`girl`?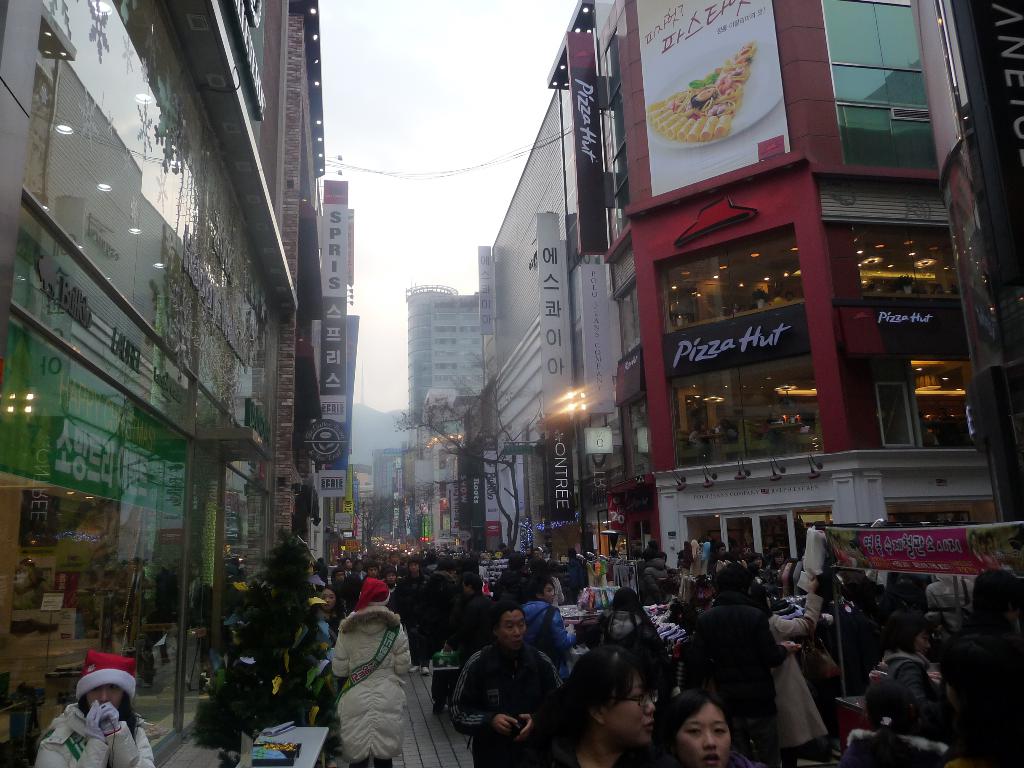
[x1=34, y1=659, x2=152, y2=763]
